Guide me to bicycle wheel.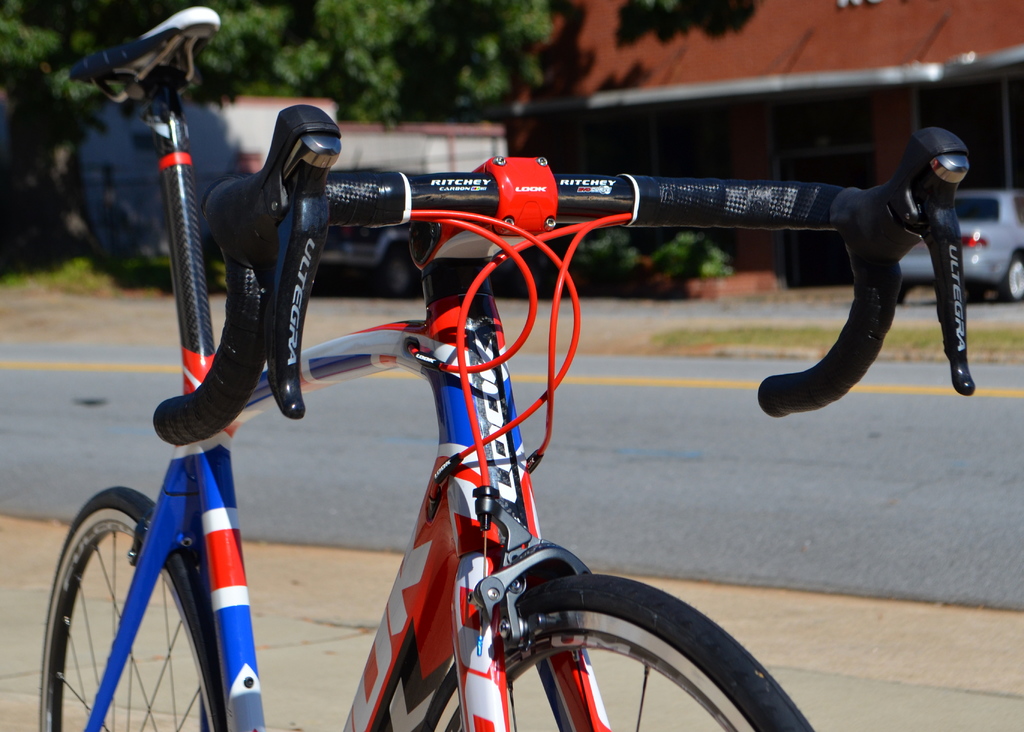
Guidance: bbox=[465, 589, 802, 730].
